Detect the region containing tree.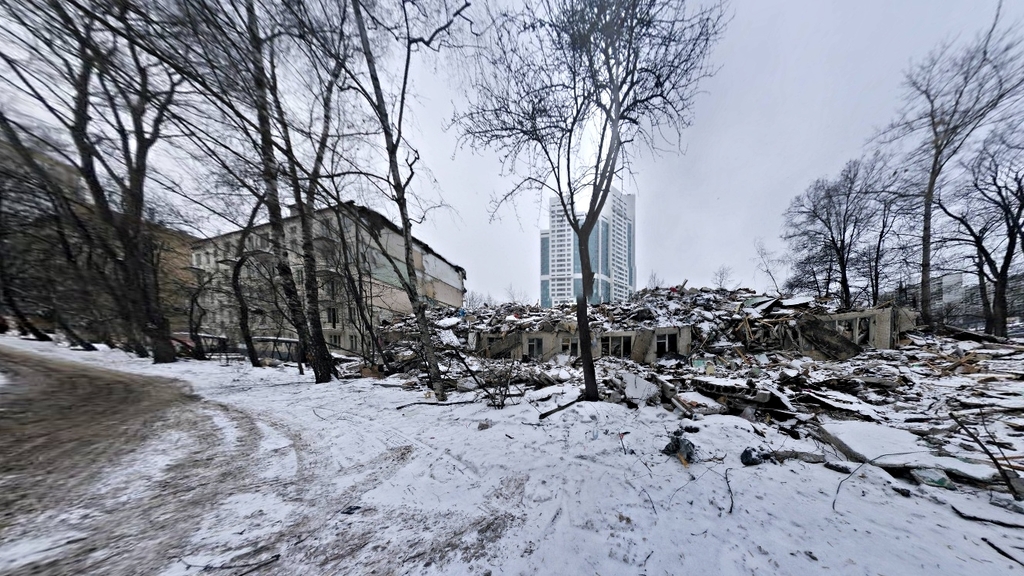
region(460, 17, 698, 396).
